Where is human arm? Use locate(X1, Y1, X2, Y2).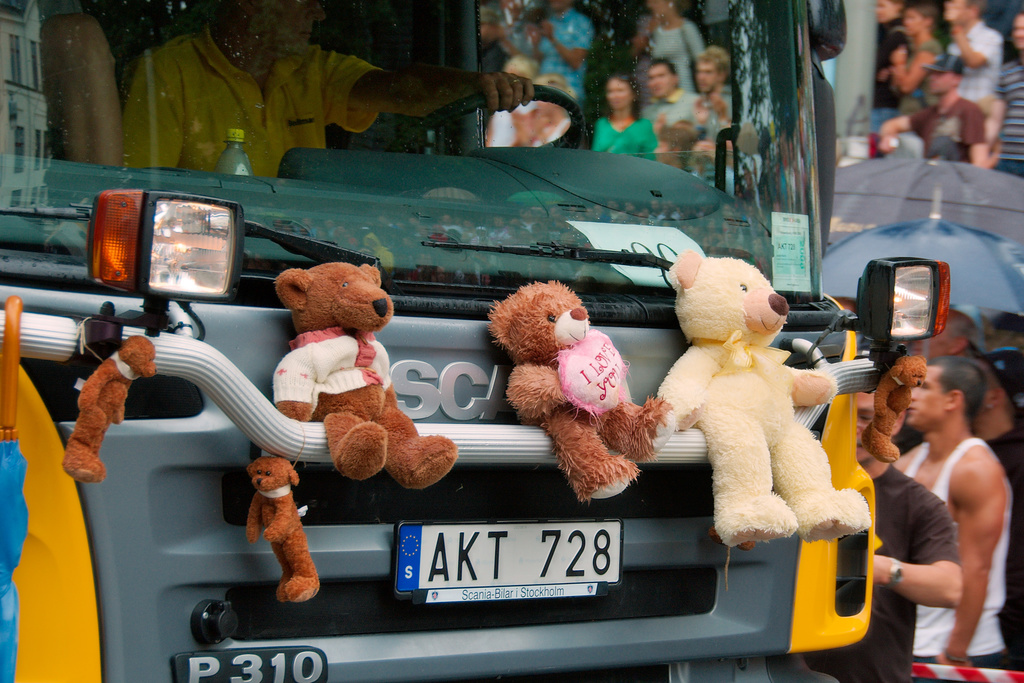
locate(890, 50, 931, 95).
